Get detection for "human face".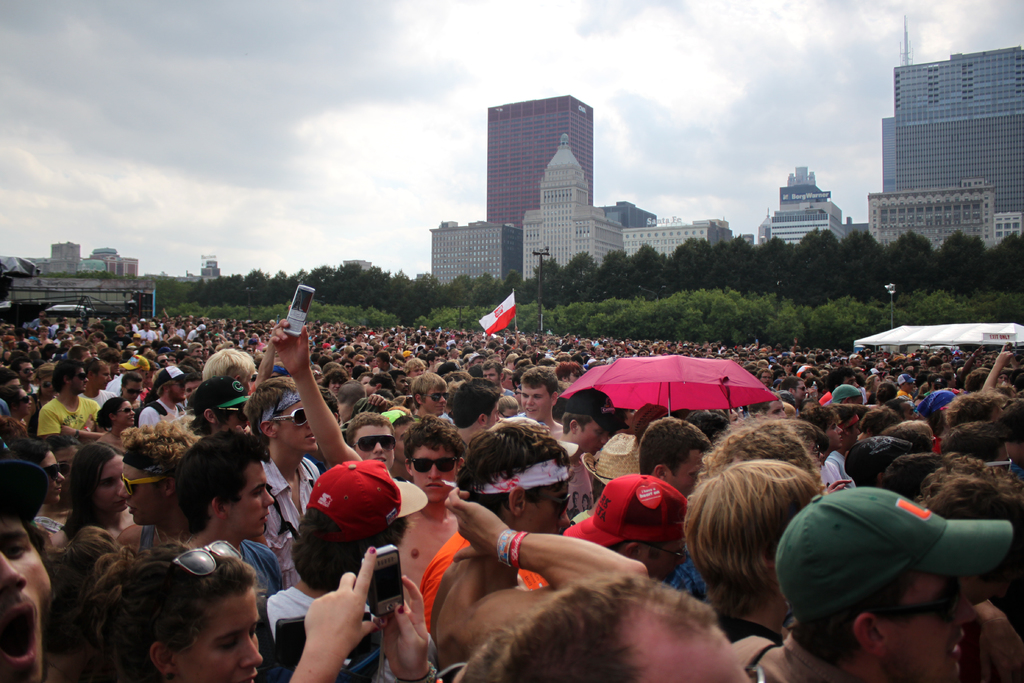
Detection: <region>168, 588, 261, 682</region>.
